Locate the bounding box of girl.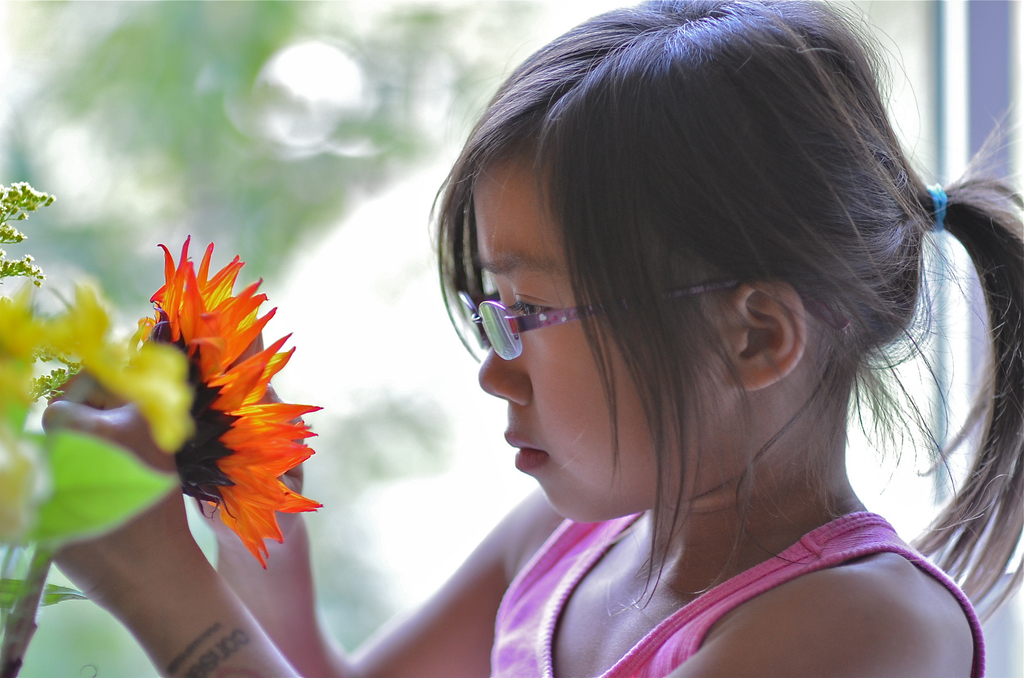
Bounding box: bbox(44, 0, 1023, 675).
